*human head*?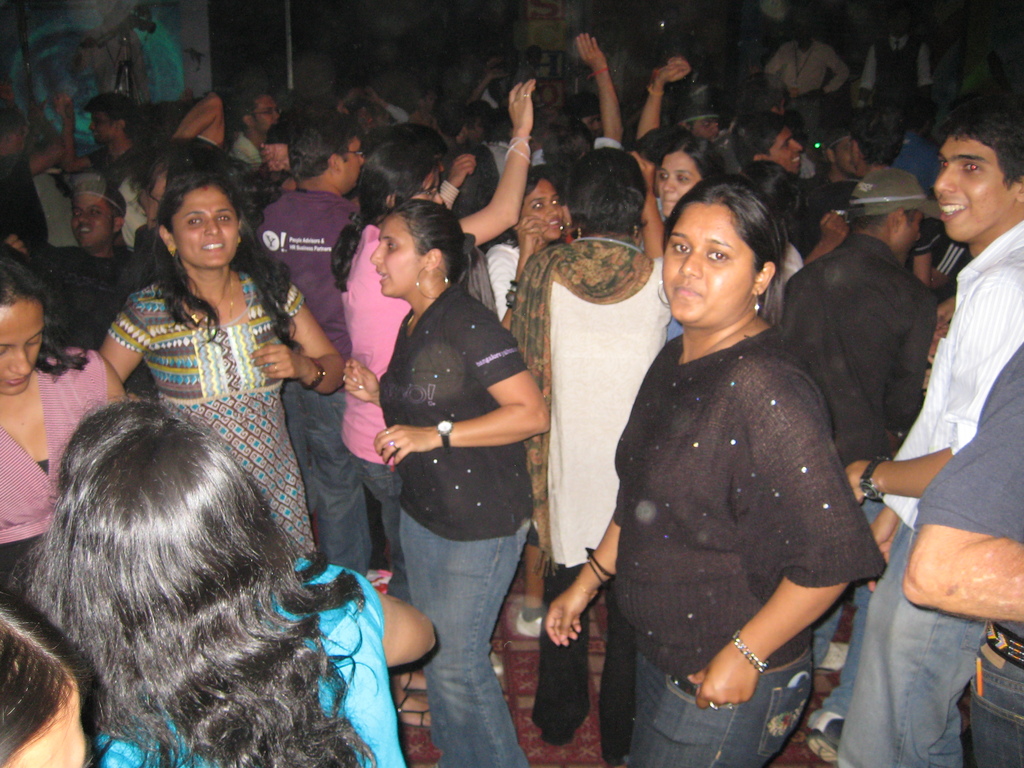
<region>536, 119, 599, 165</region>
